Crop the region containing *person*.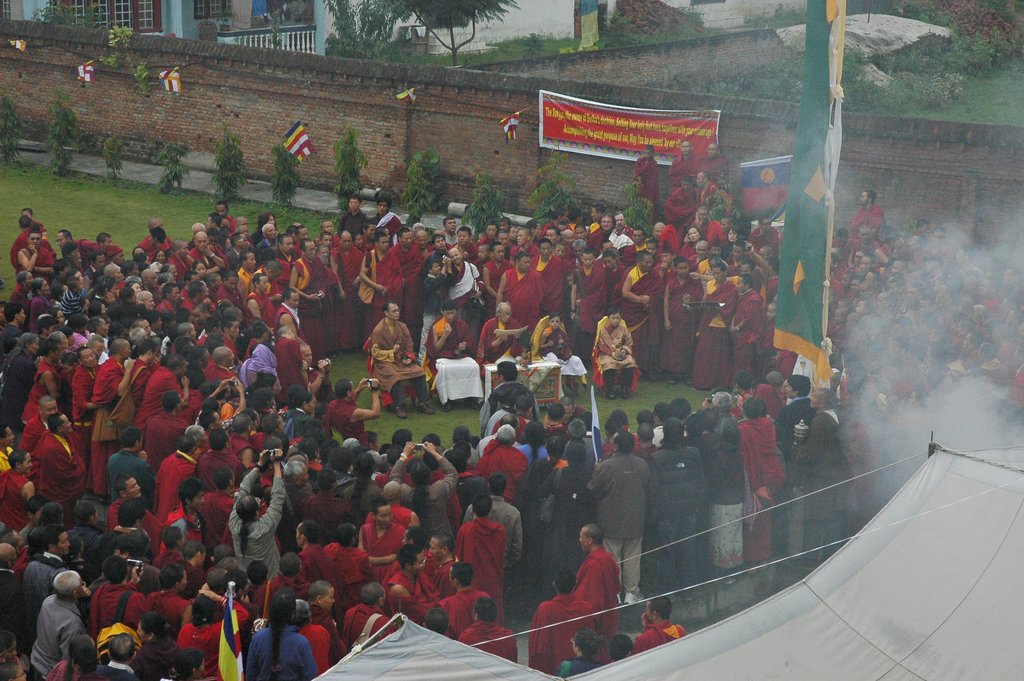
Crop region: box(671, 399, 692, 438).
